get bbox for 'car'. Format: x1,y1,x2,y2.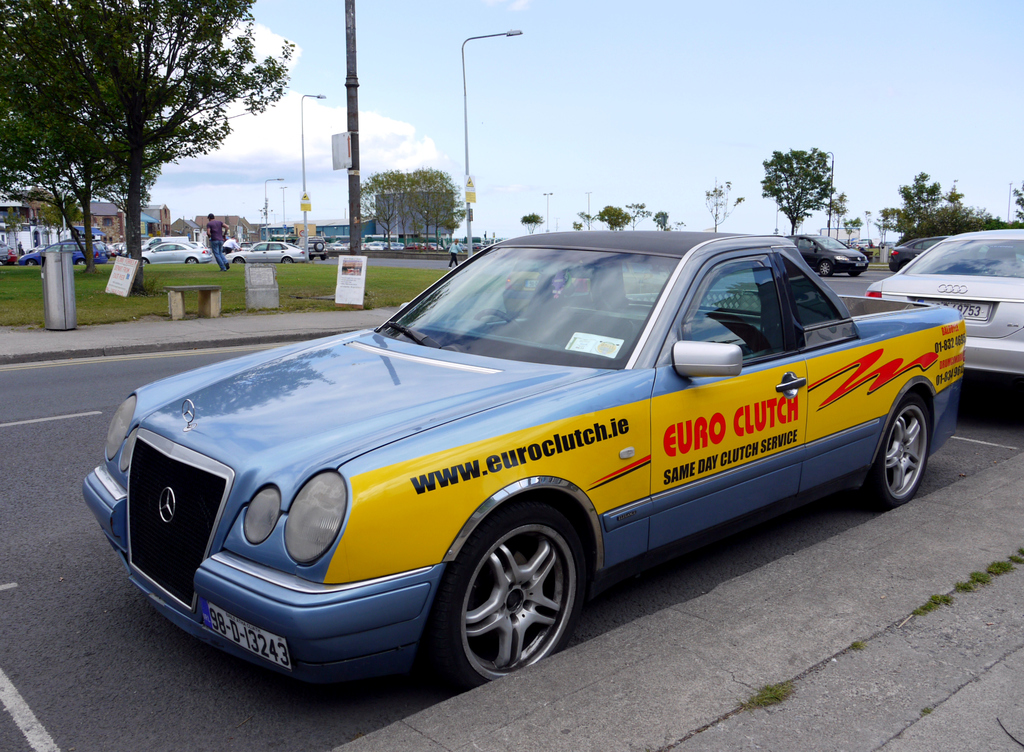
17,226,113,266.
